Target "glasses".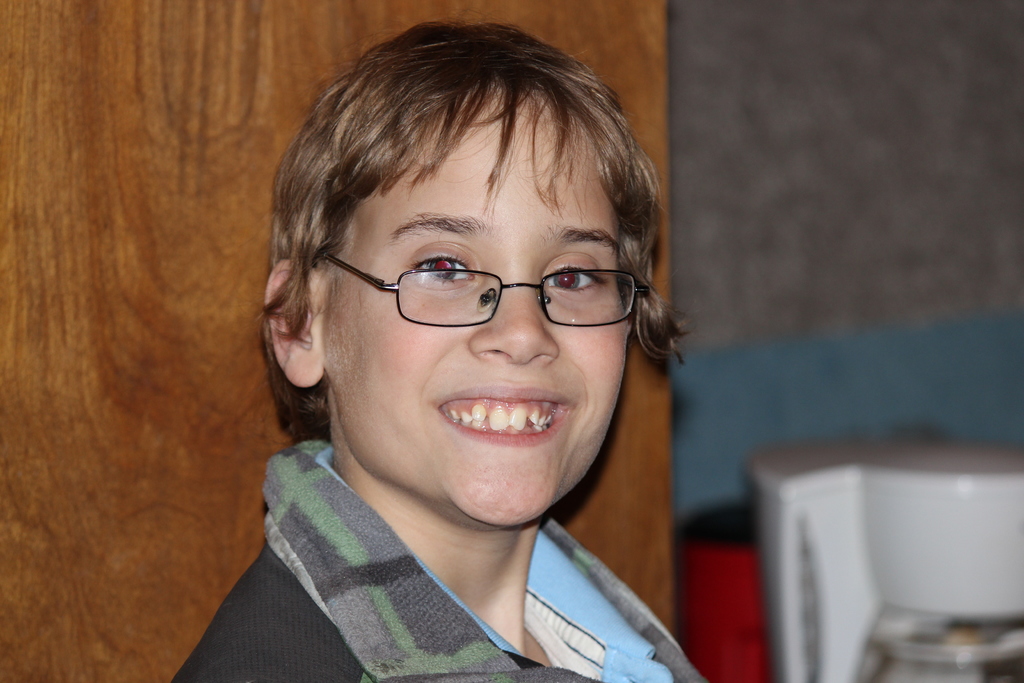
Target region: rect(328, 258, 653, 329).
